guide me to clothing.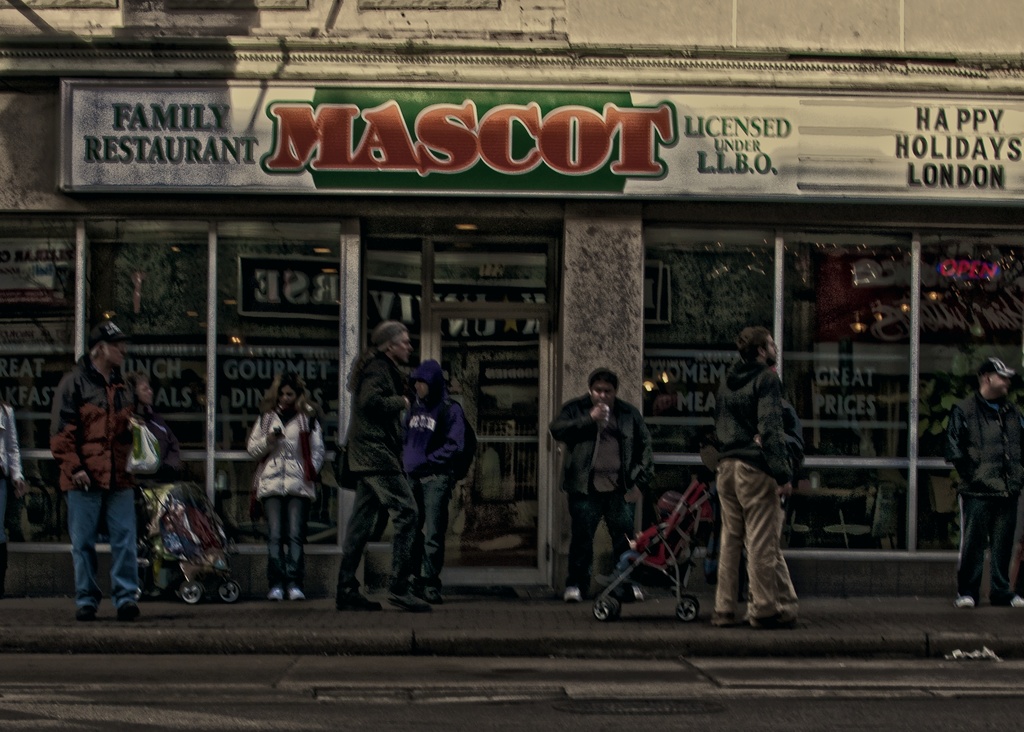
Guidance: BBox(327, 342, 432, 602).
